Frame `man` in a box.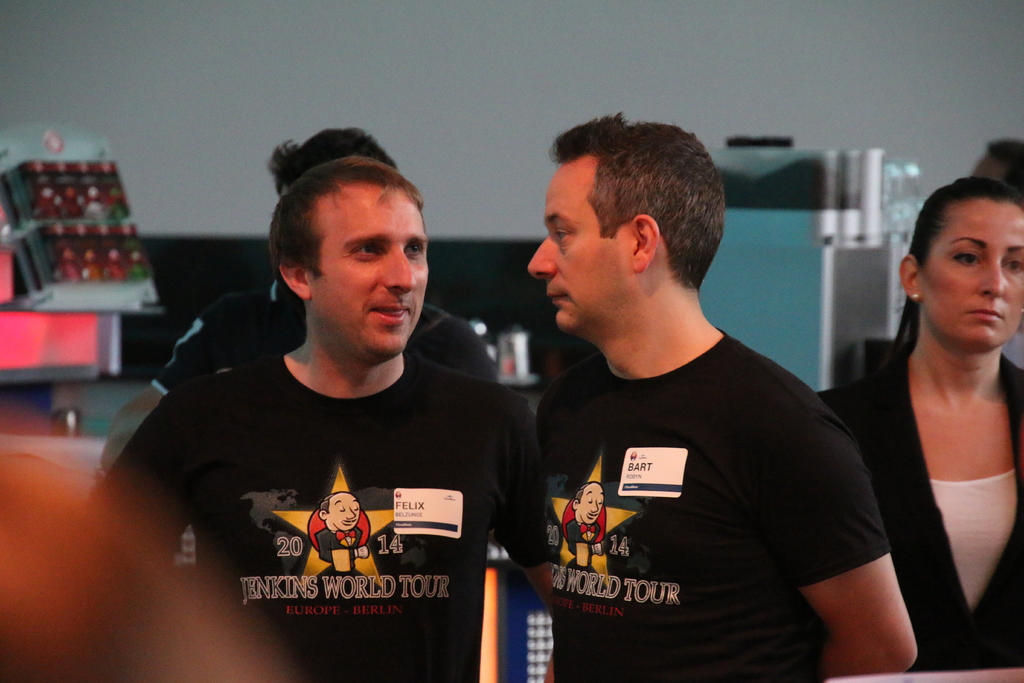
select_region(511, 117, 911, 666).
